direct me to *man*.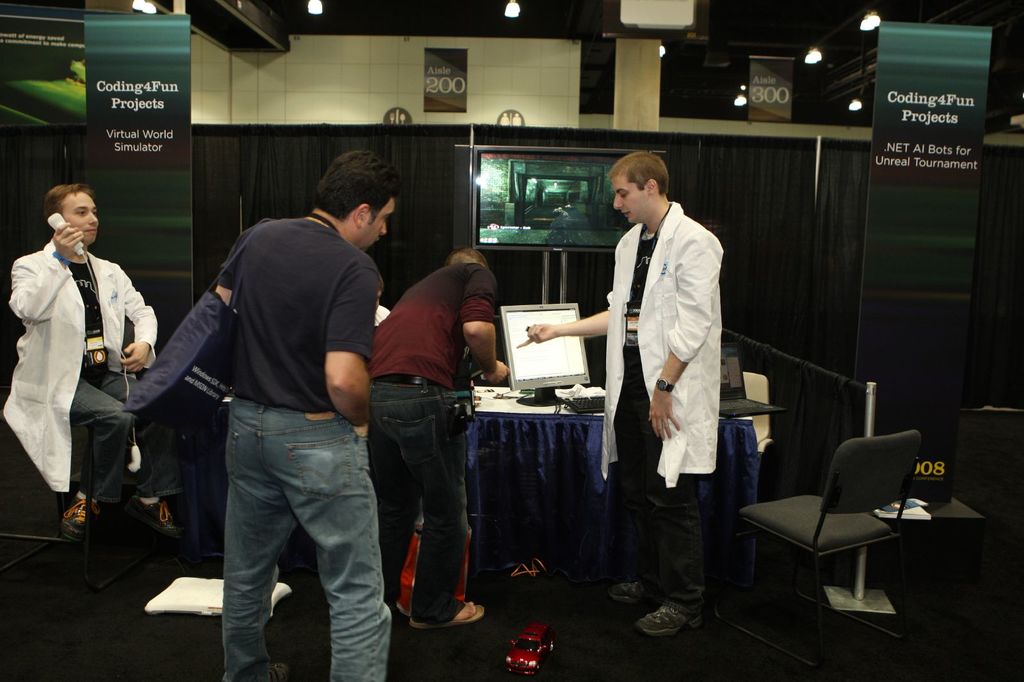
Direction: <bbox>364, 245, 511, 629</bbox>.
